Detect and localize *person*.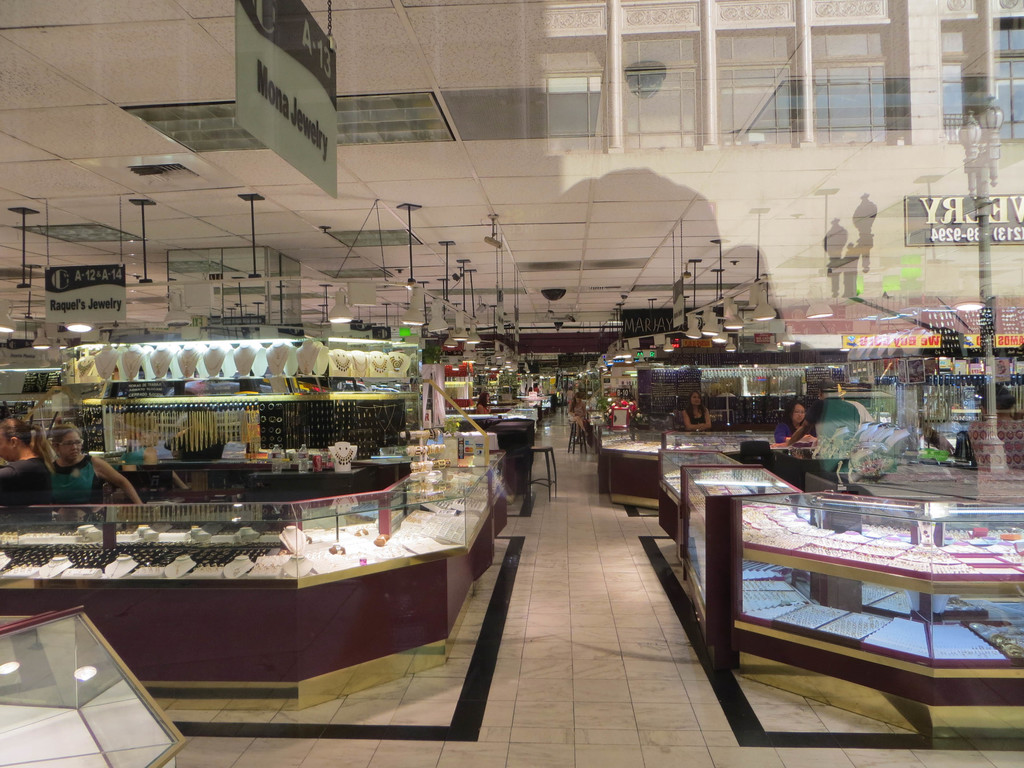
Localized at <region>0, 415, 50, 507</region>.
